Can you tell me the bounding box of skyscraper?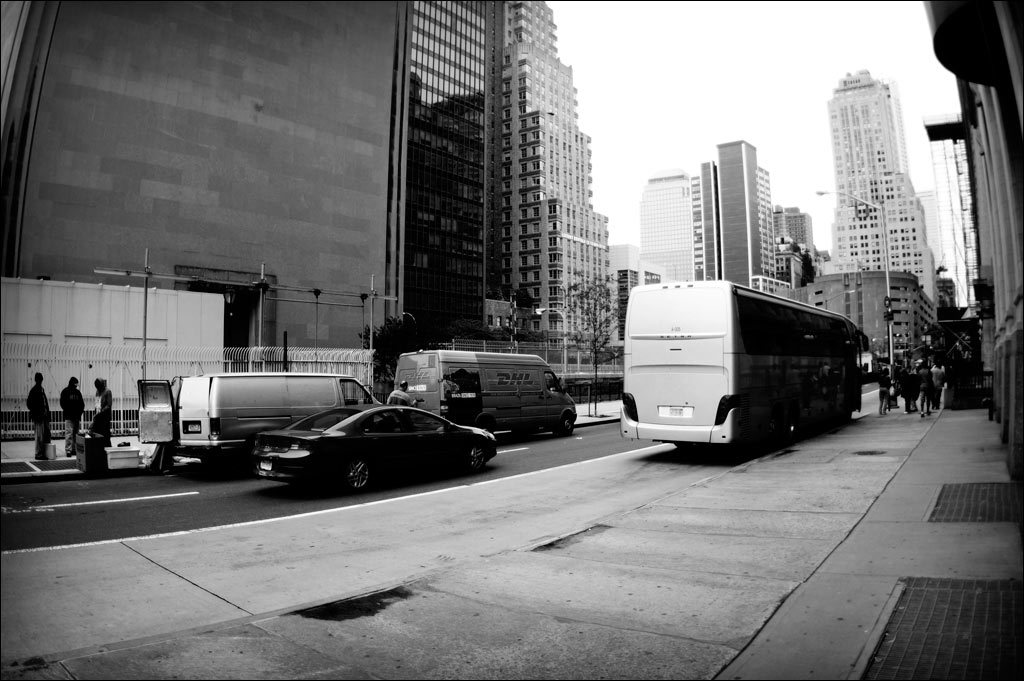
496 0 614 343.
